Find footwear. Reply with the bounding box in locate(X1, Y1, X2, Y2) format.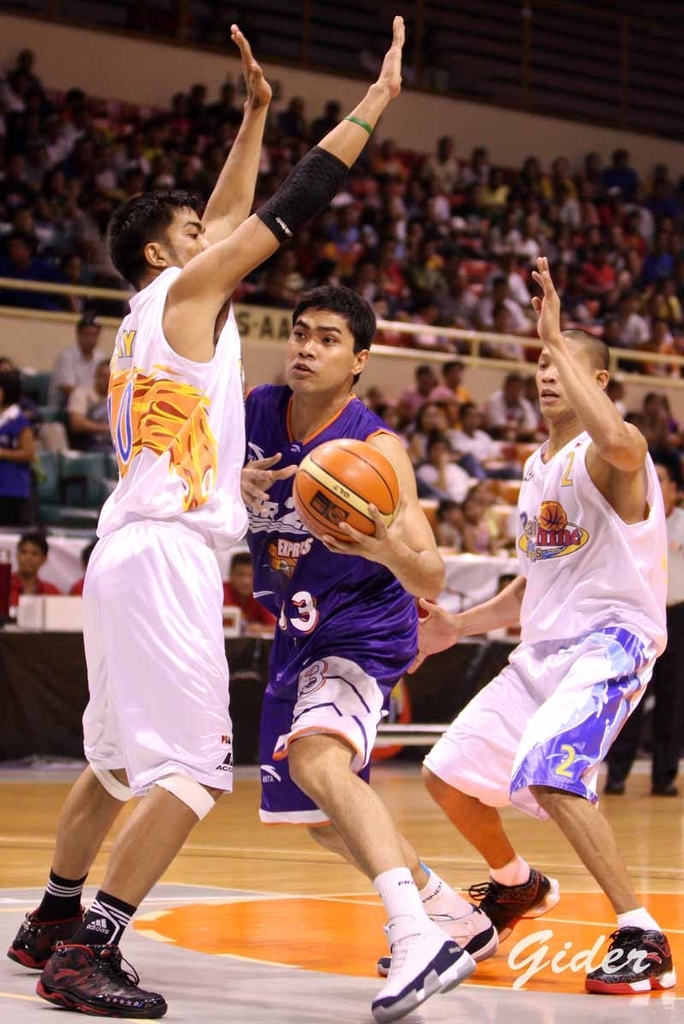
locate(34, 921, 157, 1013).
